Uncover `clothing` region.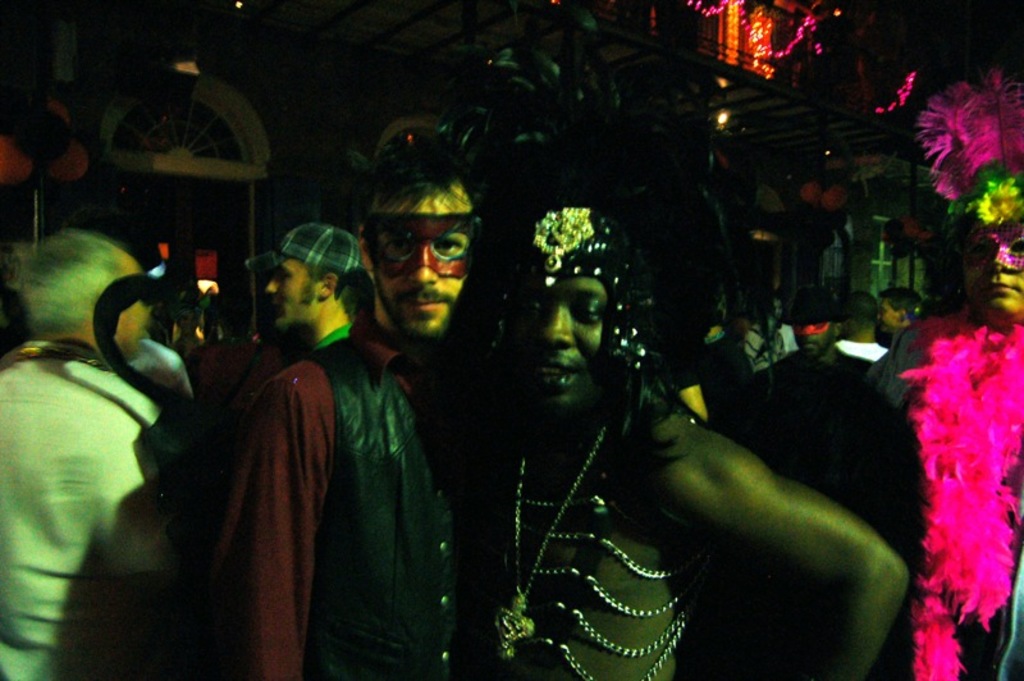
Uncovered: locate(0, 337, 175, 680).
